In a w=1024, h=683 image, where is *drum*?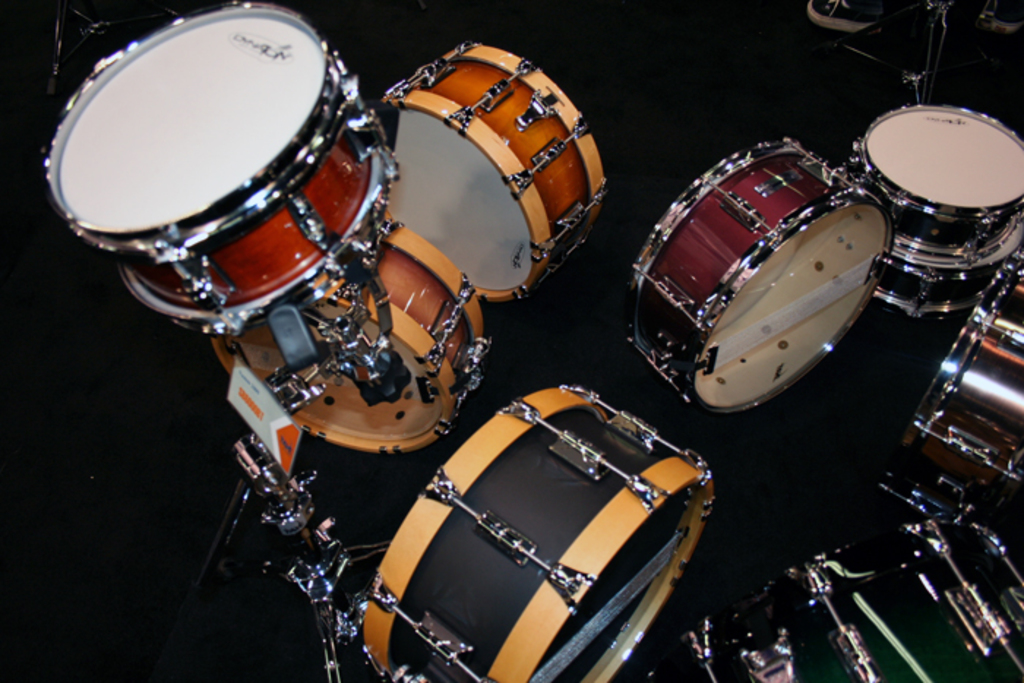
[left=907, top=254, right=1023, bottom=488].
